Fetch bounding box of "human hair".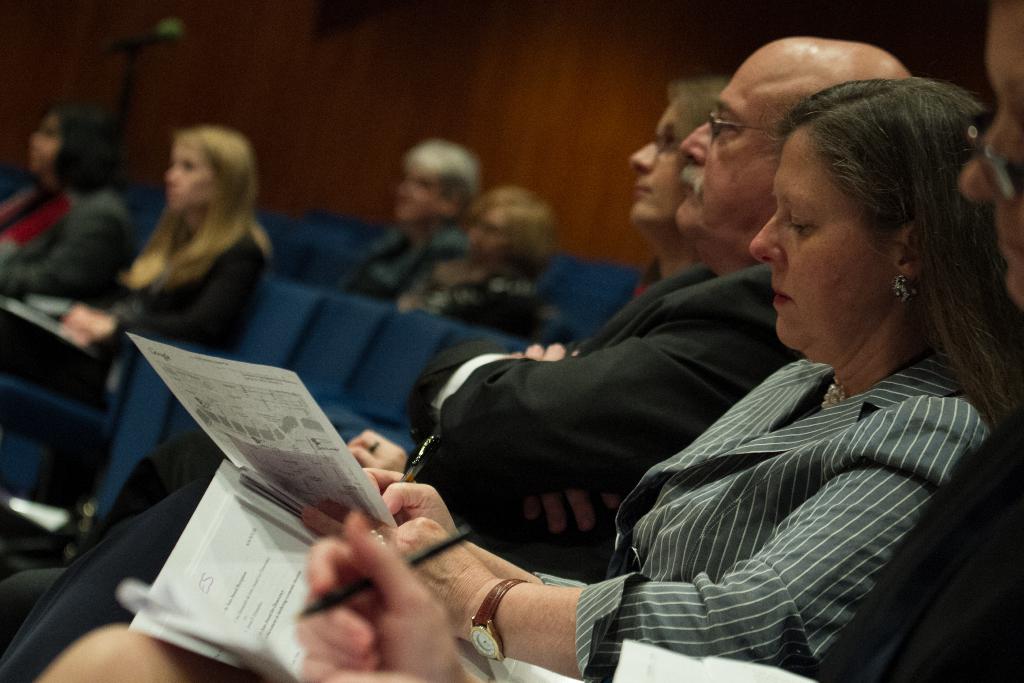
Bbox: l=400, t=132, r=483, b=203.
